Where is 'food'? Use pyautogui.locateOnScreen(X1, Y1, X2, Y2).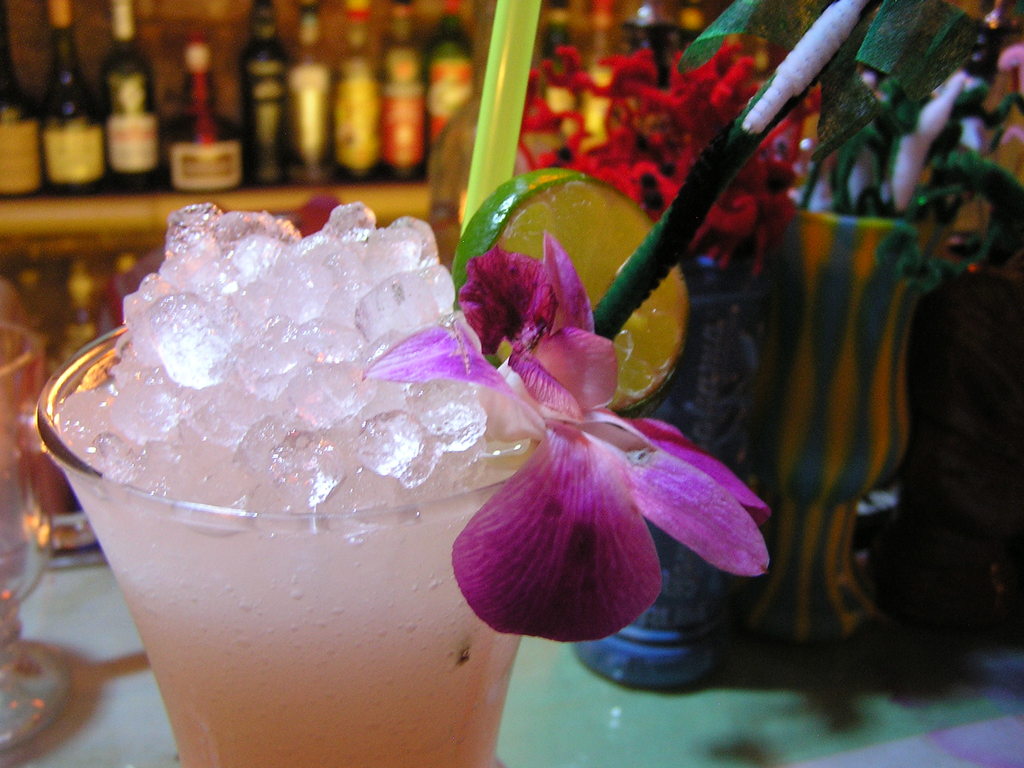
pyautogui.locateOnScreen(453, 171, 682, 408).
